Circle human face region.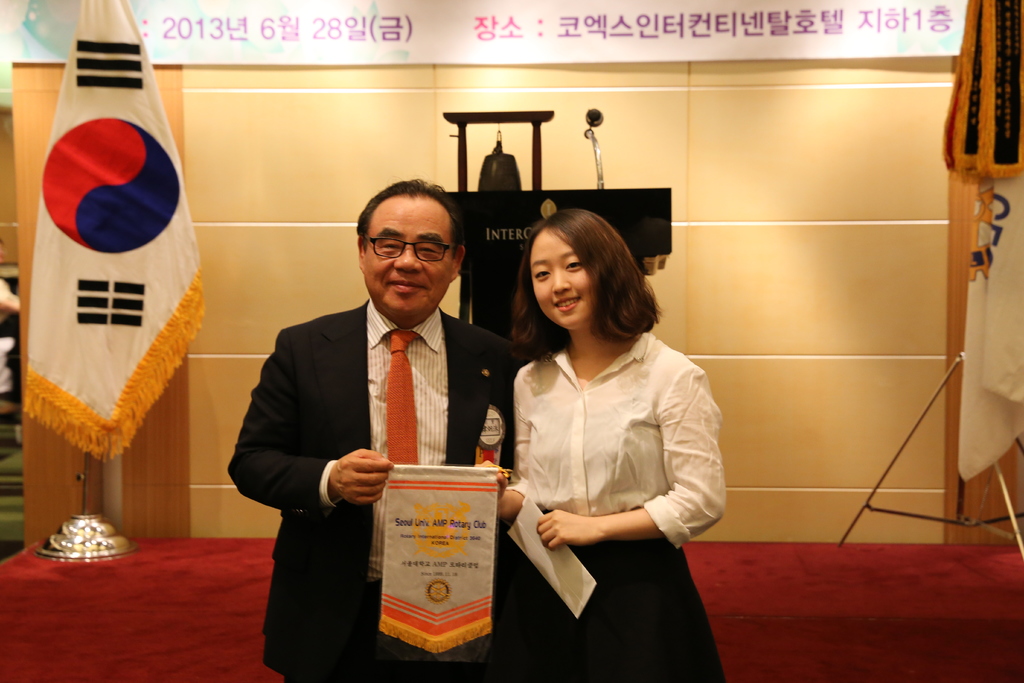
Region: x1=529 y1=217 x2=598 y2=327.
